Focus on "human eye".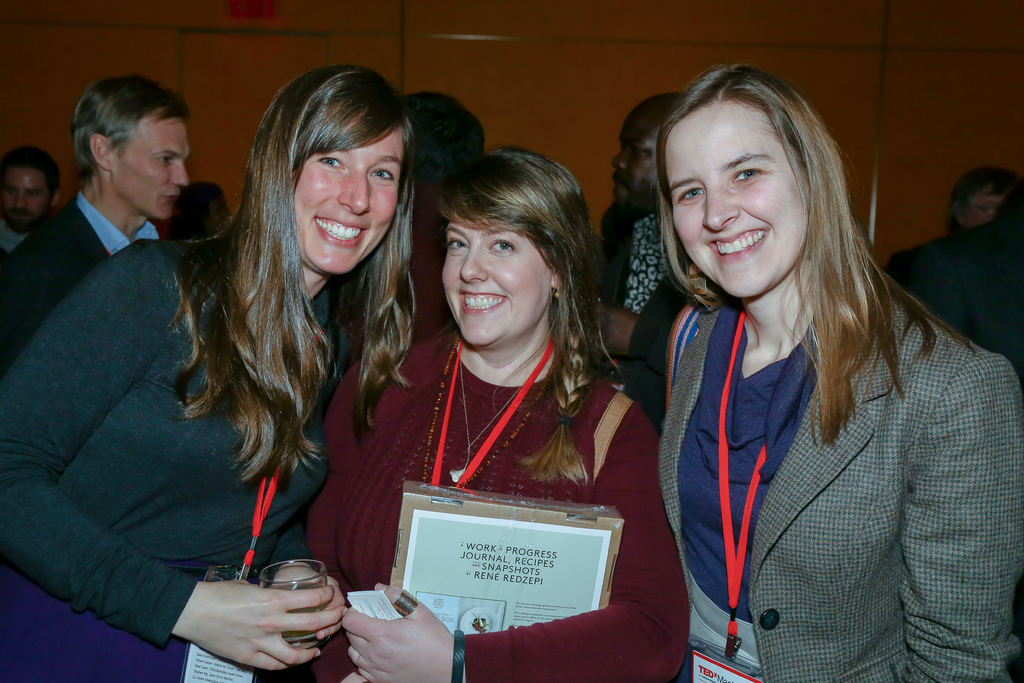
Focused at 729 168 770 187.
